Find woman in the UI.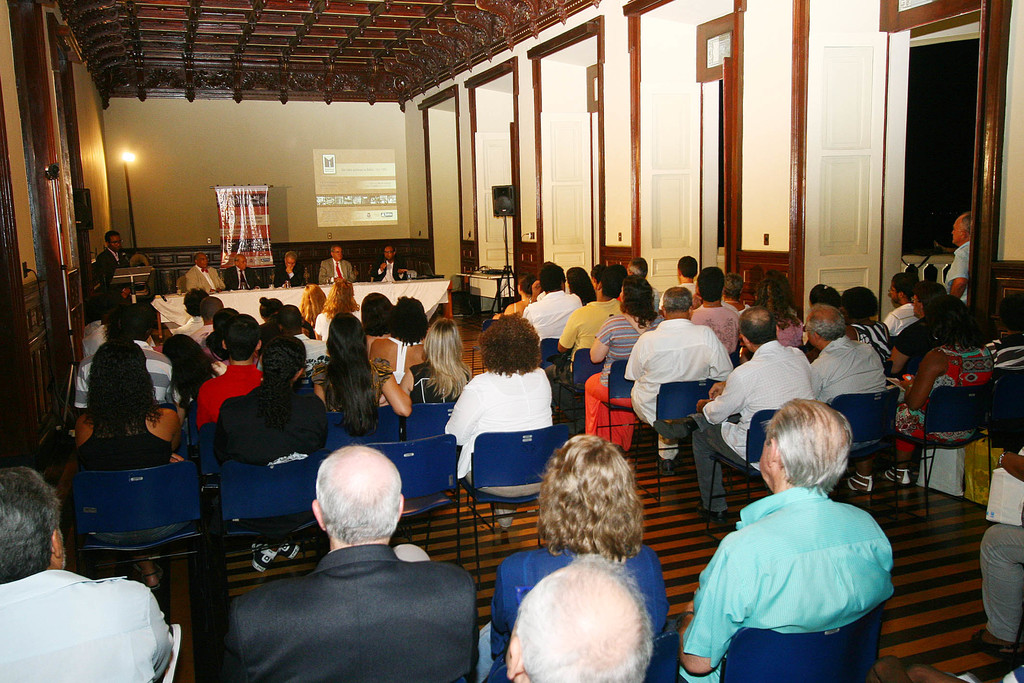
UI element at 368:294:434:383.
